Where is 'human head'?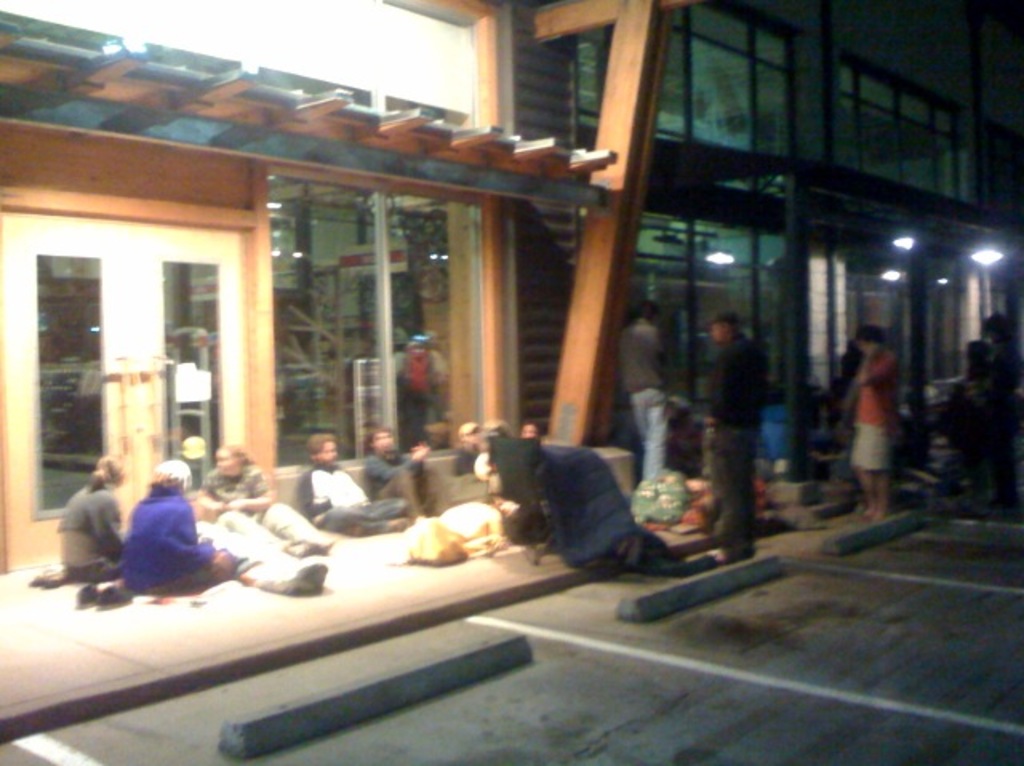
210:440:254:481.
